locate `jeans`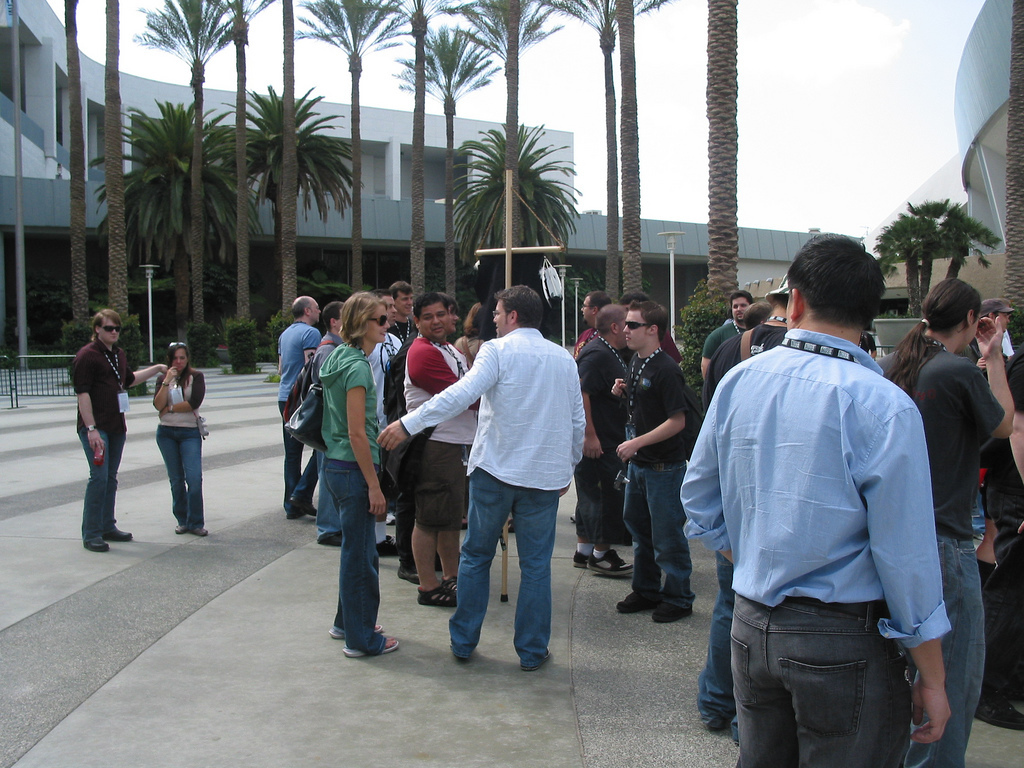
region(79, 431, 125, 545)
